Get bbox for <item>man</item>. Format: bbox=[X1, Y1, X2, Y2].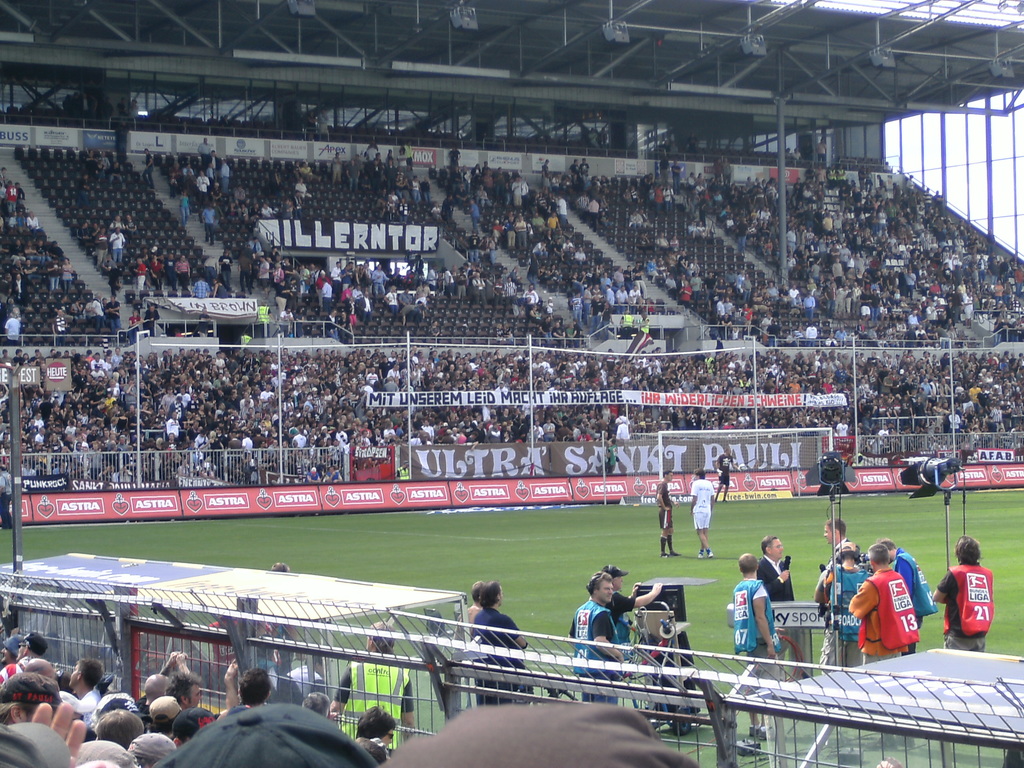
bbox=[38, 241, 50, 265].
